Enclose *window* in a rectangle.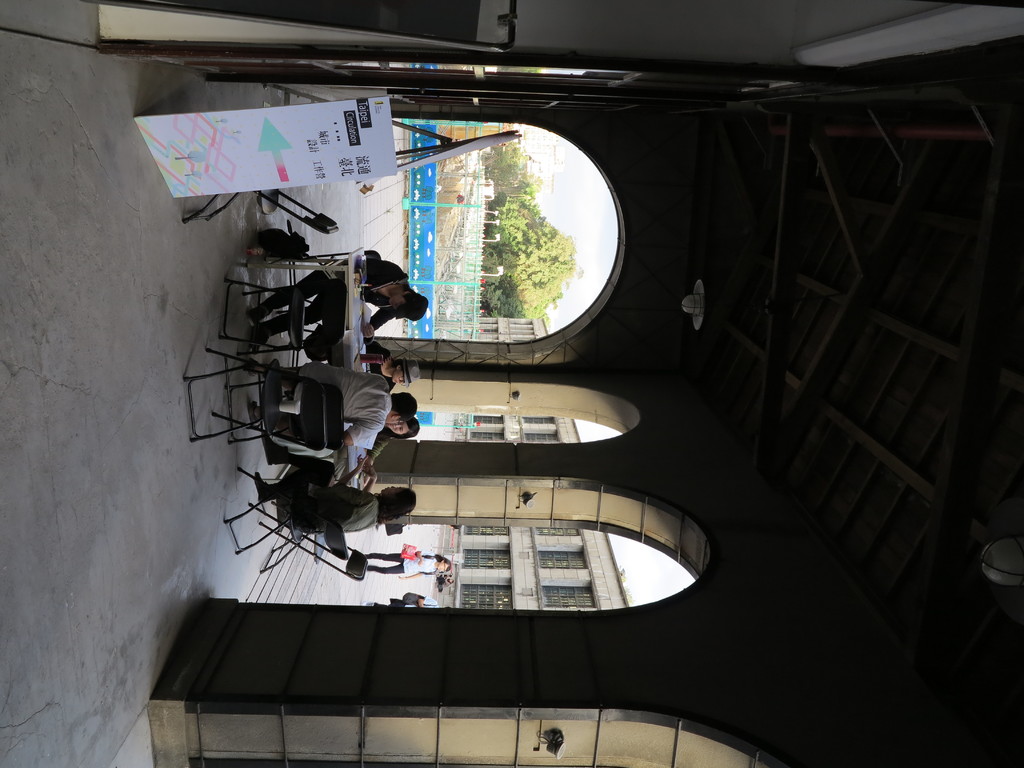
box=[539, 577, 595, 603].
